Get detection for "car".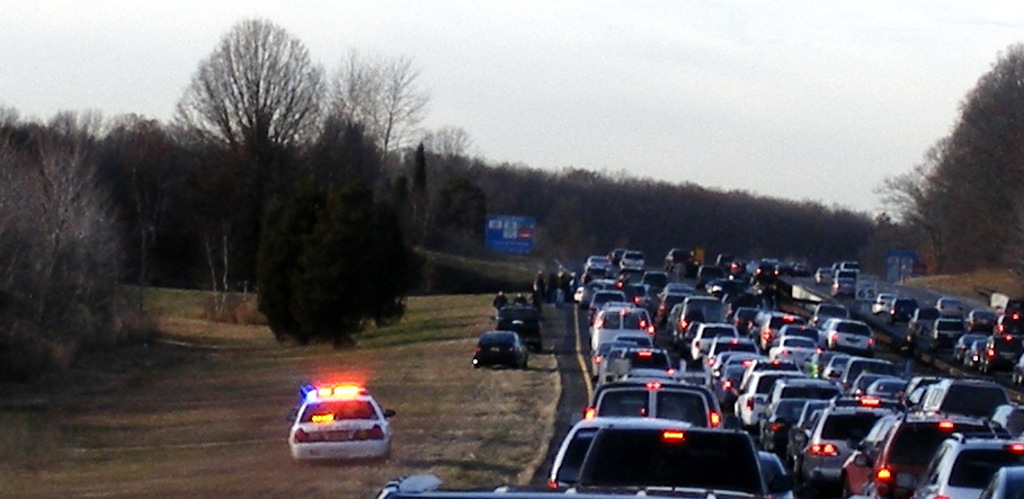
Detection: <bbox>901, 302, 947, 345</bbox>.
